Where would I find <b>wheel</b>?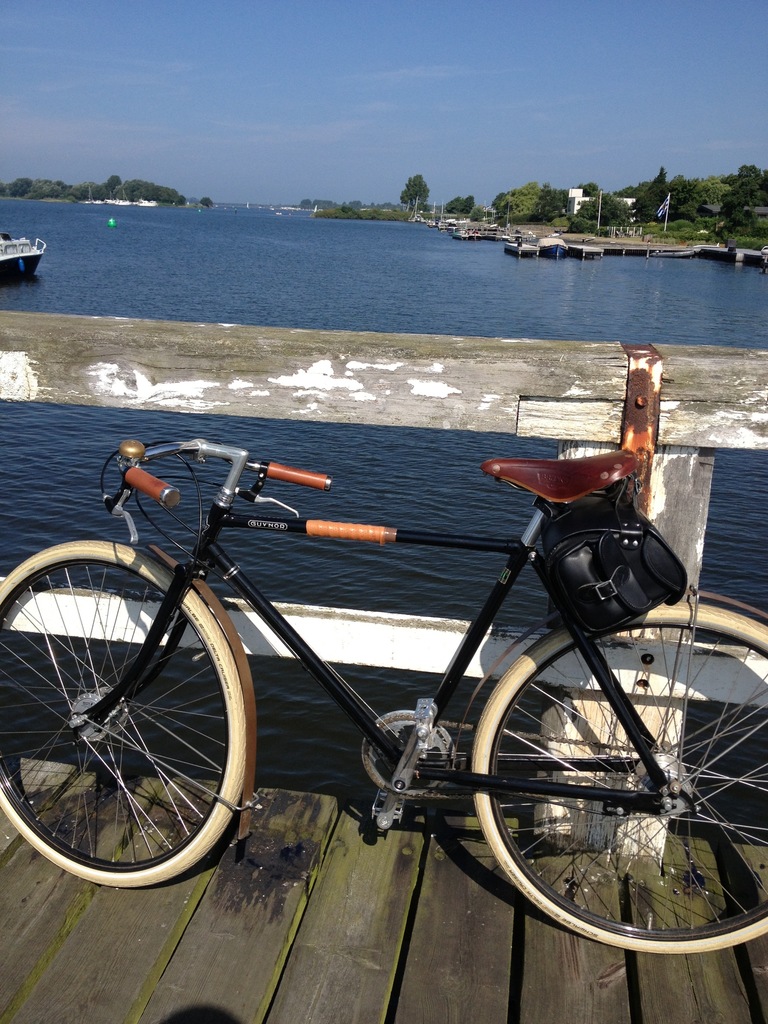
At select_region(469, 598, 767, 957).
